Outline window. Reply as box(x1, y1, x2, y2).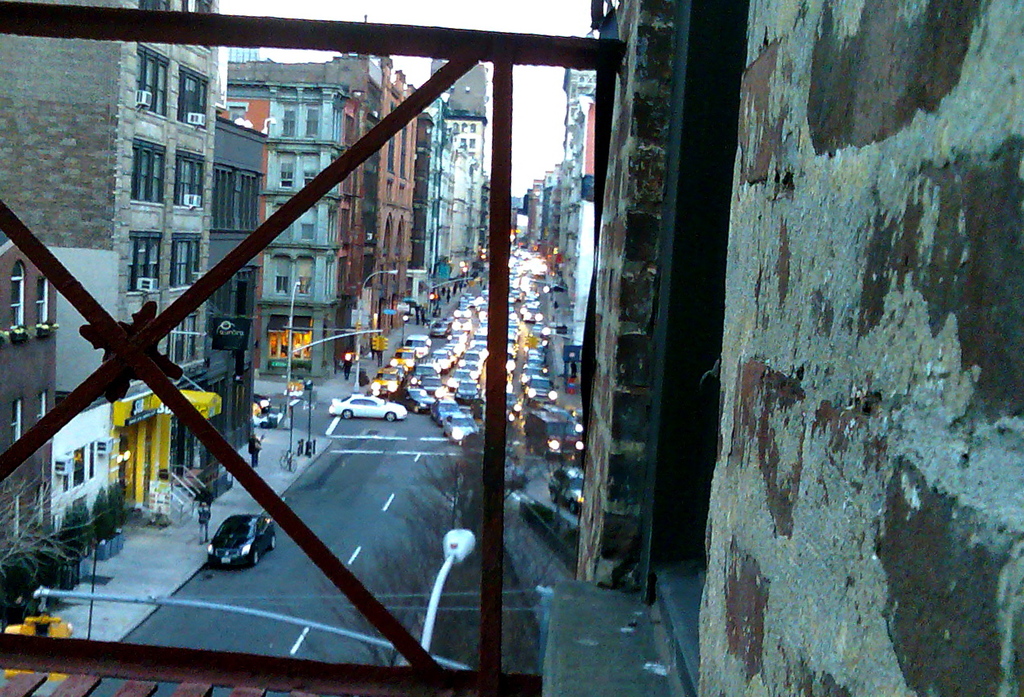
box(132, 54, 167, 123).
